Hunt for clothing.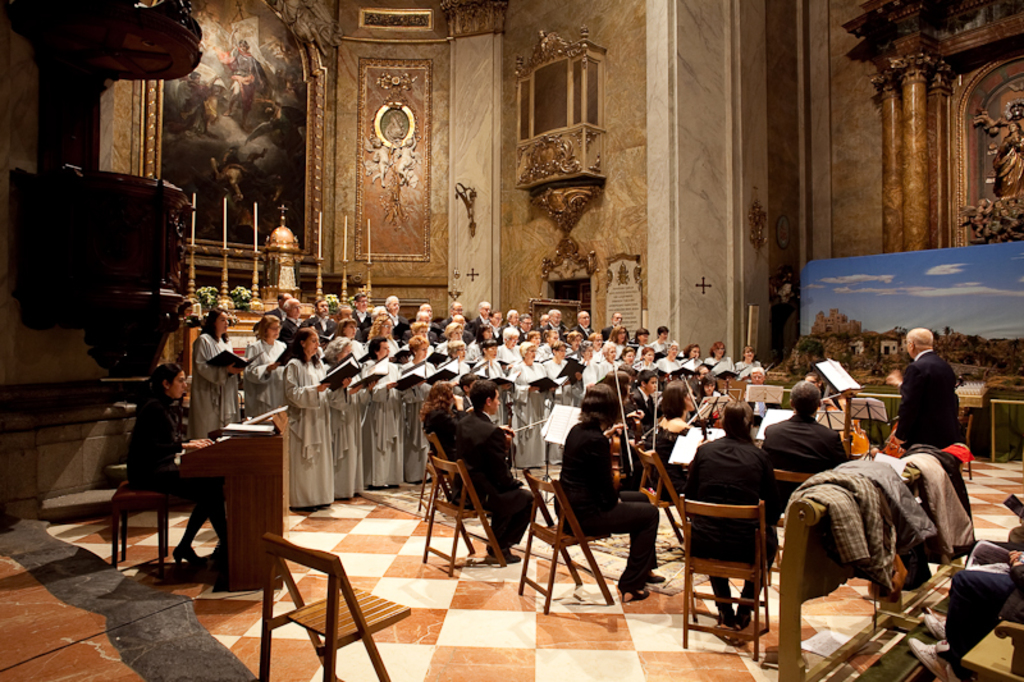
Hunted down at <box>122,394,204,543</box>.
